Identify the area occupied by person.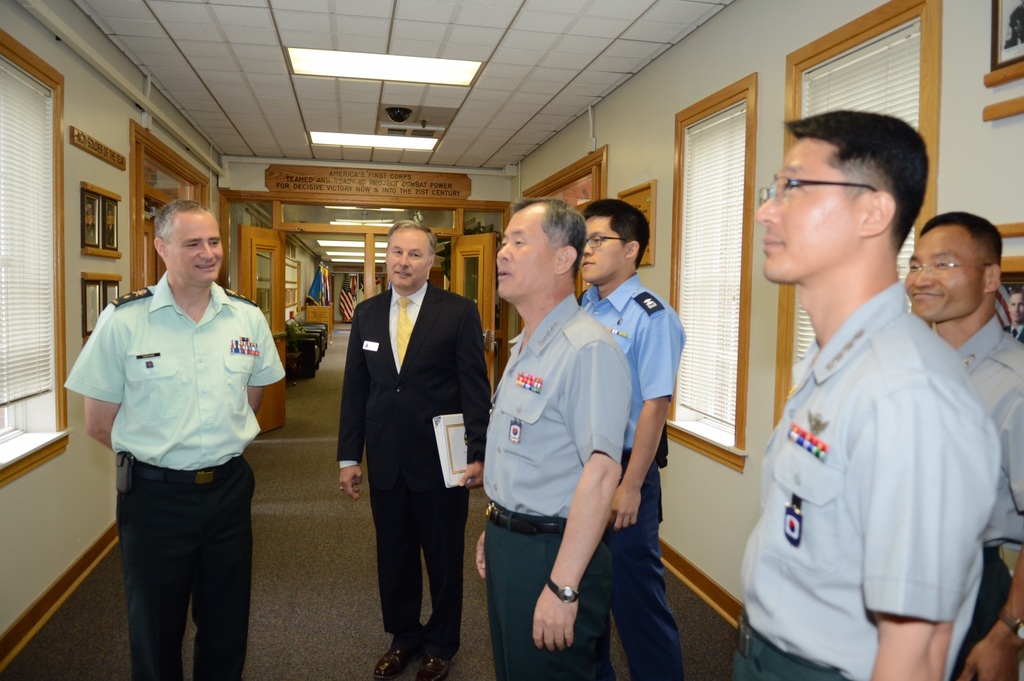
Area: left=908, top=215, right=1023, bottom=680.
